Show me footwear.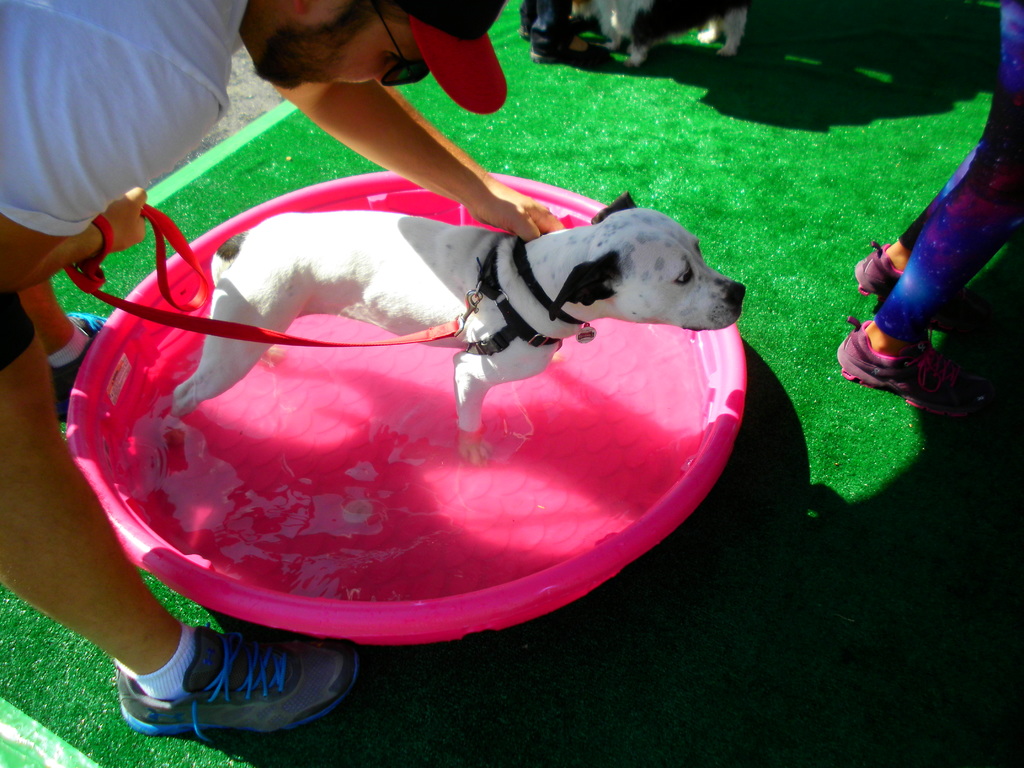
footwear is here: pyautogui.locateOnScreen(853, 243, 988, 329).
